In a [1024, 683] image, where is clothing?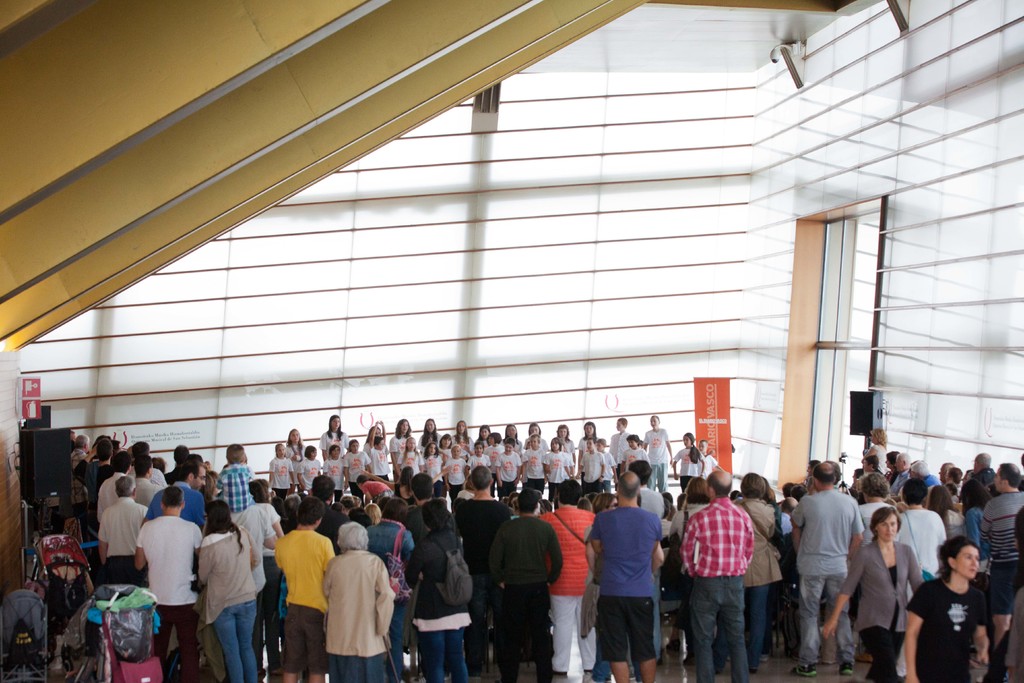
(588,505,664,660).
